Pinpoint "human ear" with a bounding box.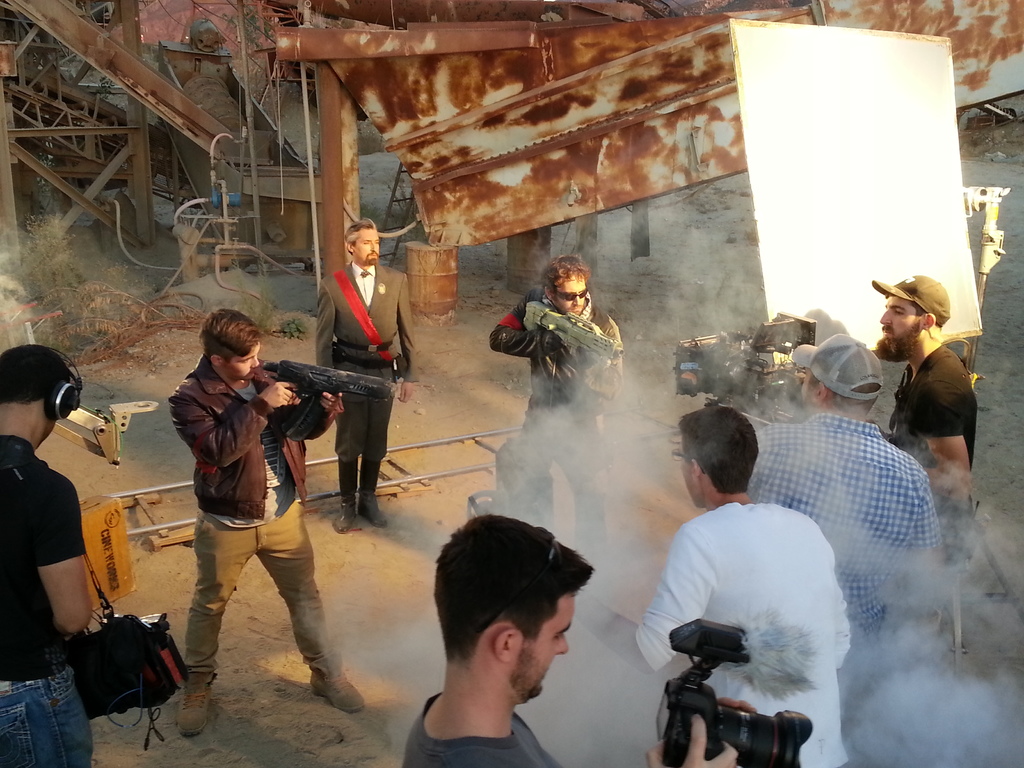
box=[495, 630, 517, 660].
